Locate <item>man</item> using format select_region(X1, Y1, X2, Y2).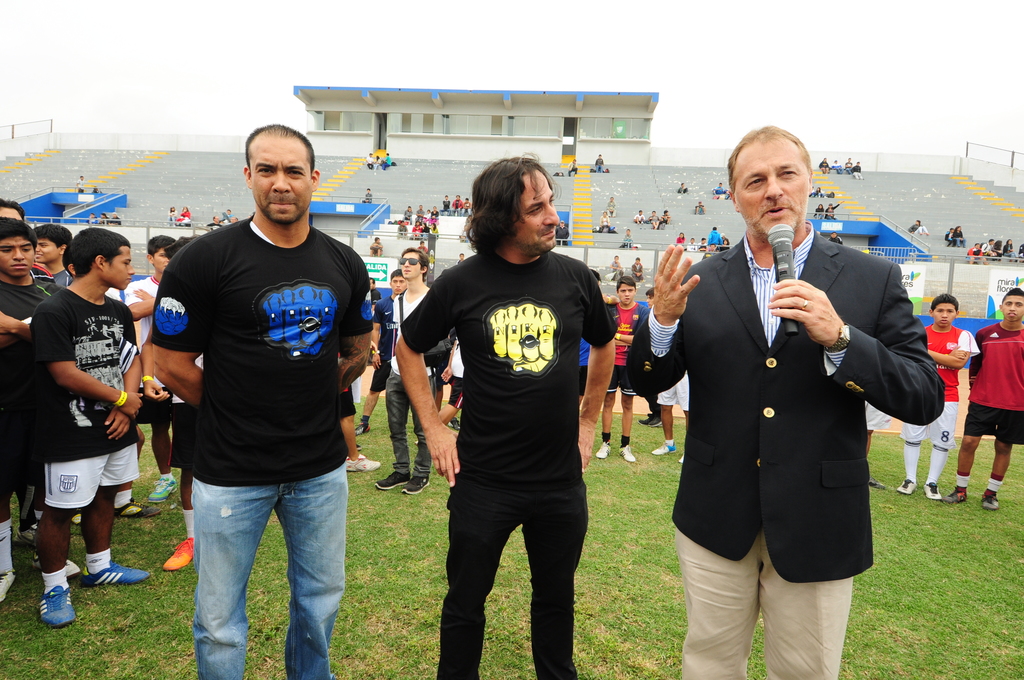
select_region(84, 212, 95, 225).
